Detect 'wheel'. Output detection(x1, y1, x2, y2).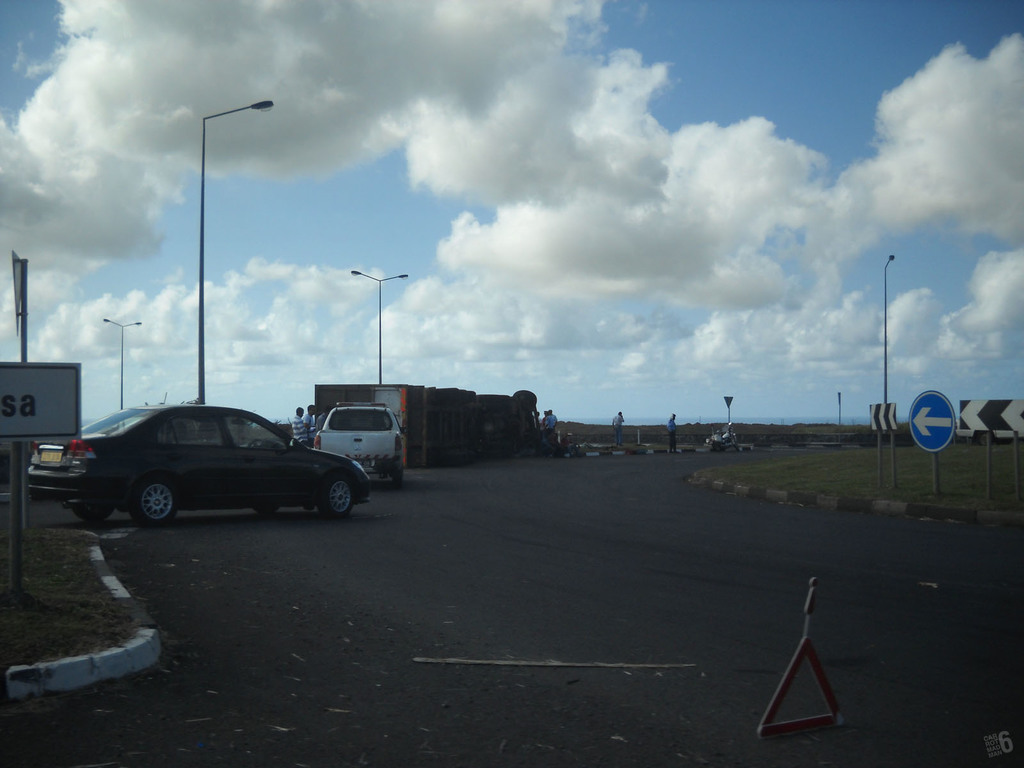
detection(68, 503, 113, 527).
